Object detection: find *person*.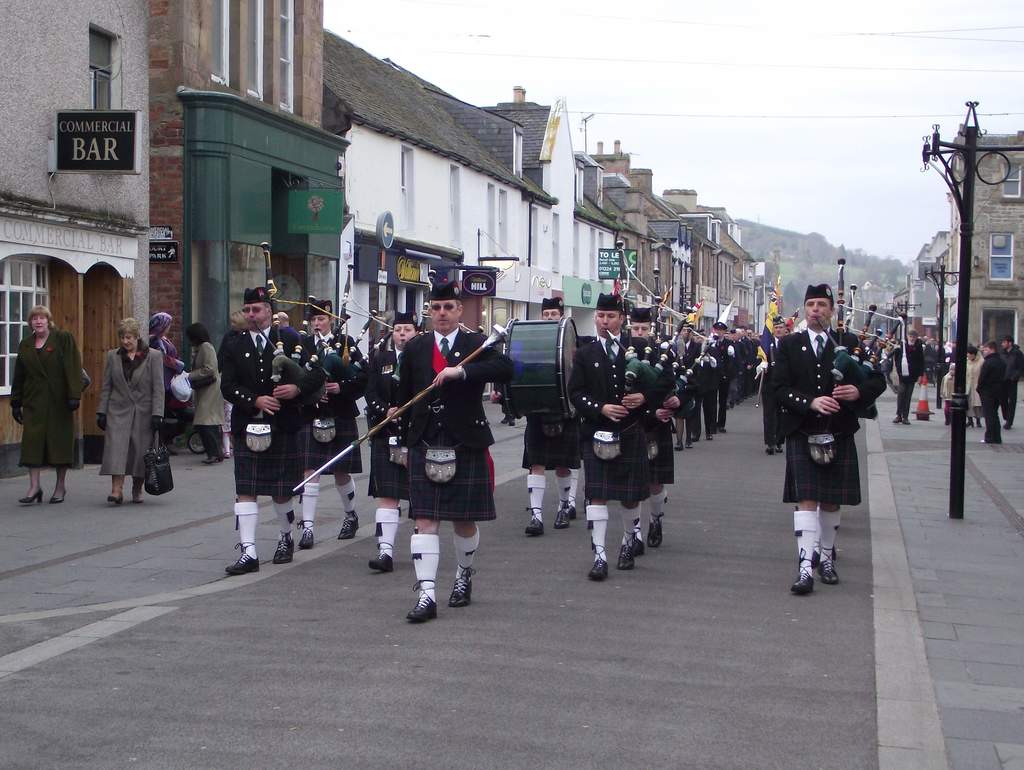
370:316:415:571.
